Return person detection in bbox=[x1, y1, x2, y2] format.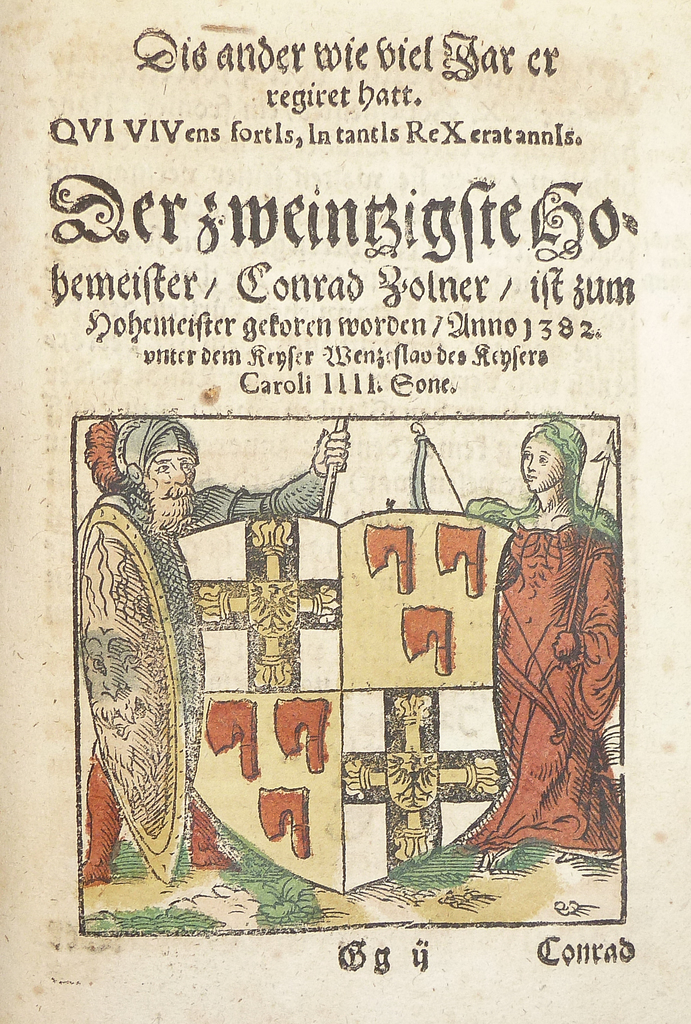
bbox=[84, 407, 352, 874].
